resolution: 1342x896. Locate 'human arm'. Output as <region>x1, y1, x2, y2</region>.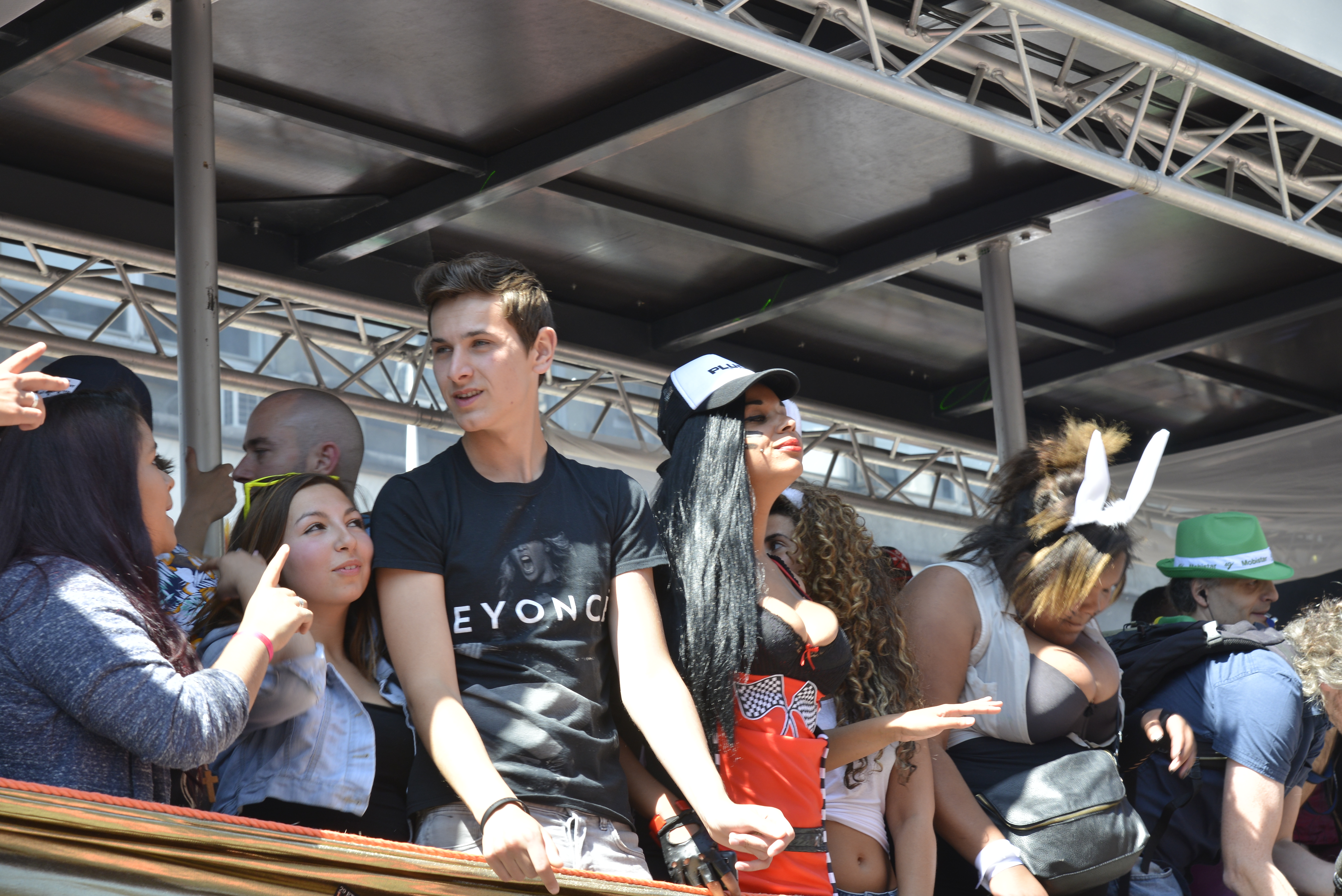
<region>252, 157, 268, 176</region>.
